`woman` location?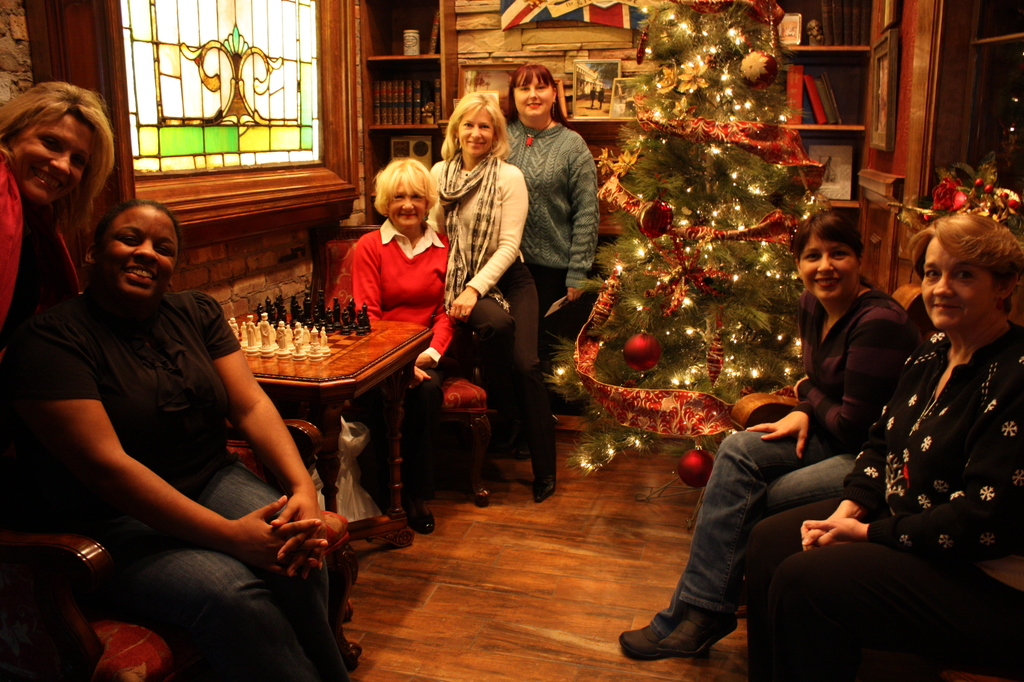
[24, 198, 355, 681]
